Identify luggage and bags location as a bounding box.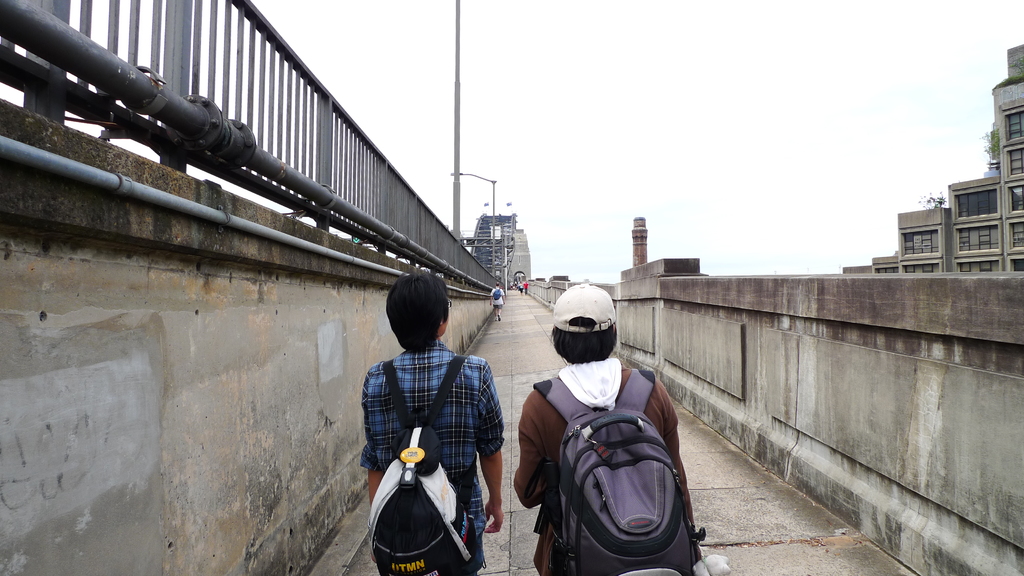
[left=530, top=398, right=694, bottom=564].
